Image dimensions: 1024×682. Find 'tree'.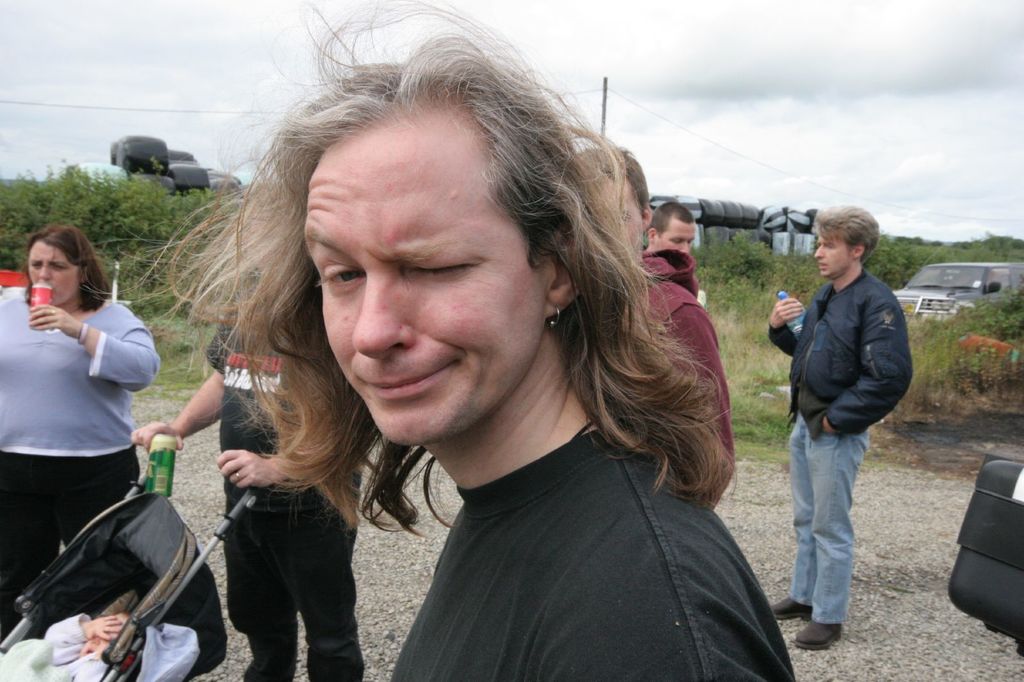
box(706, 229, 788, 329).
